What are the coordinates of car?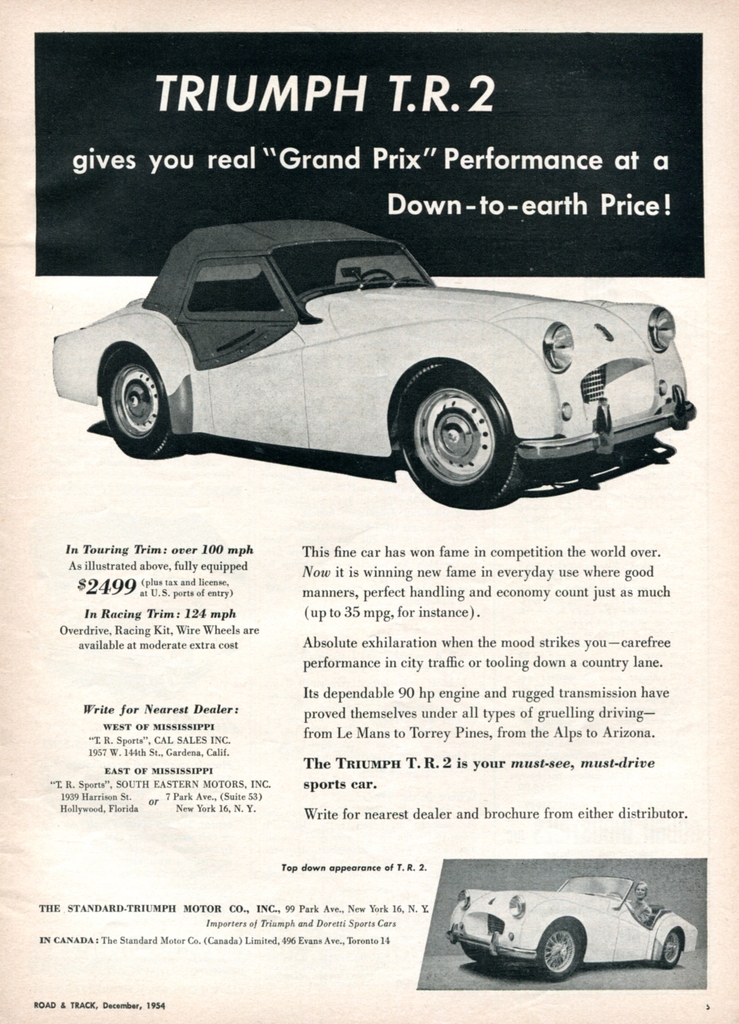
[left=442, top=881, right=701, bottom=980].
